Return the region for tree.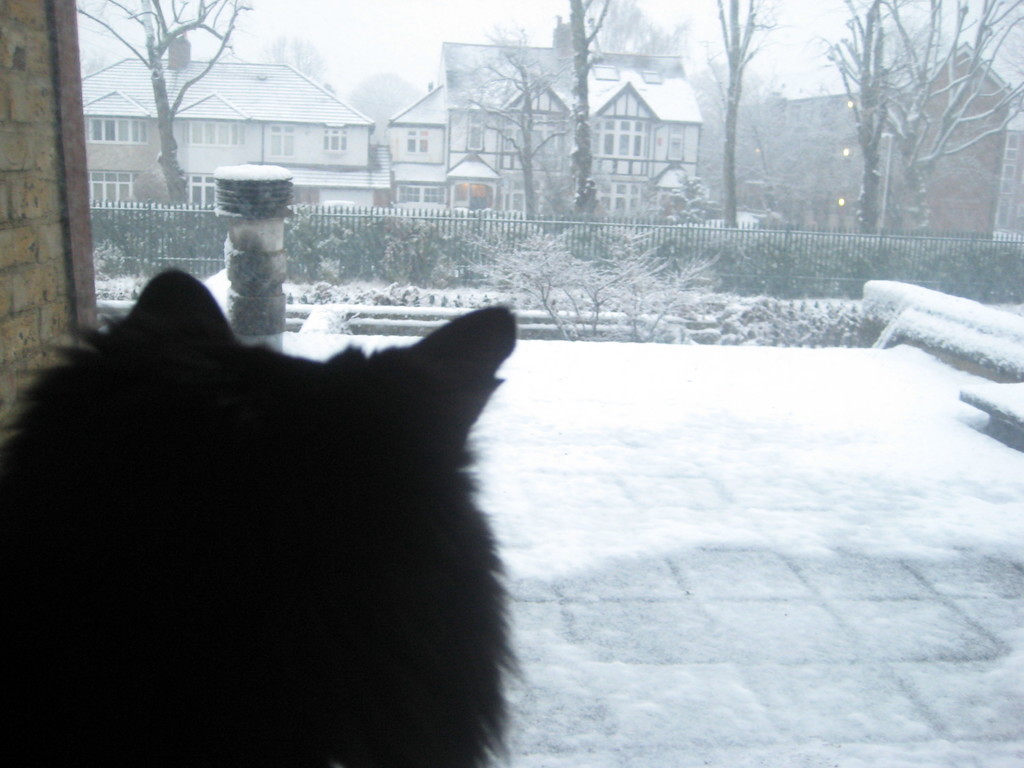
region(448, 31, 572, 230).
